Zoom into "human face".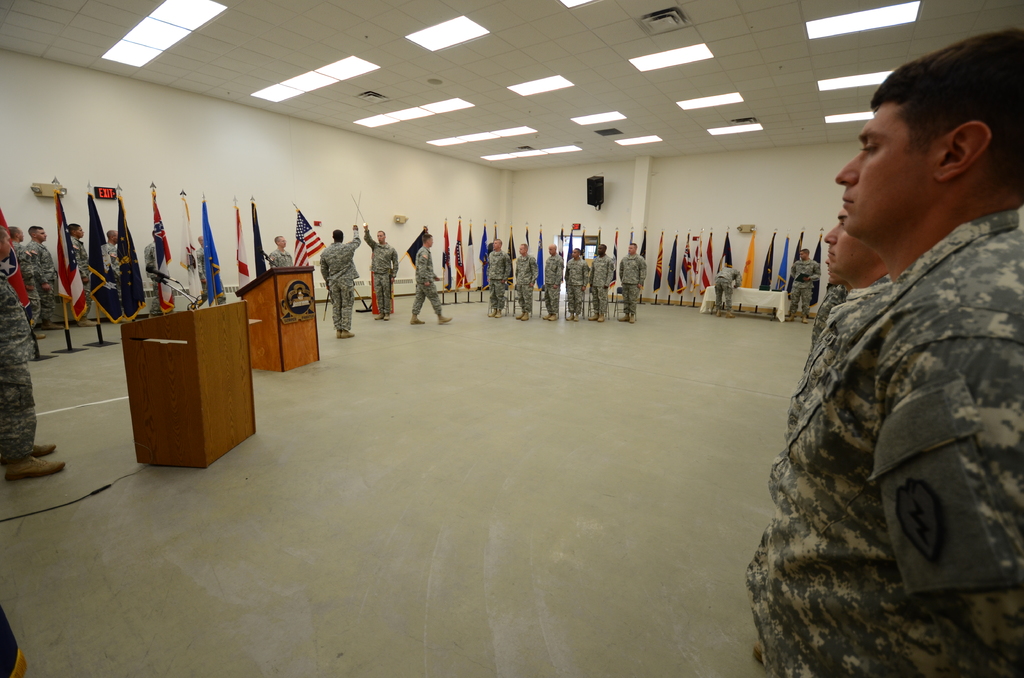
Zoom target: crop(429, 236, 433, 246).
